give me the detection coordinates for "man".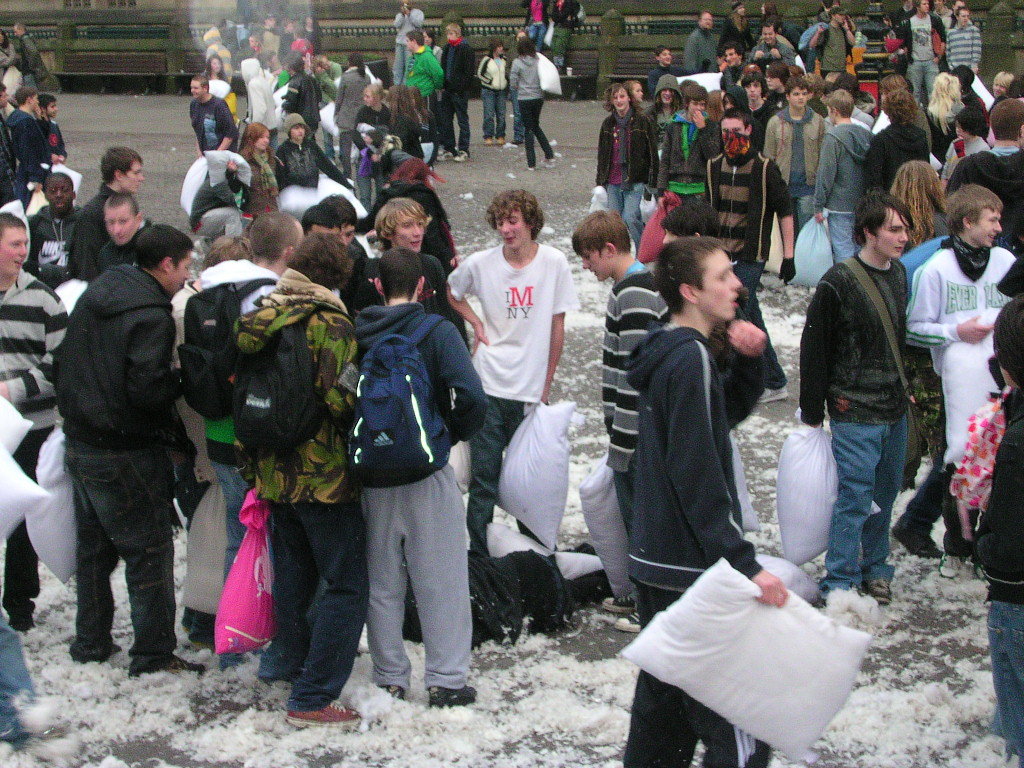
[x1=810, y1=94, x2=872, y2=225].
